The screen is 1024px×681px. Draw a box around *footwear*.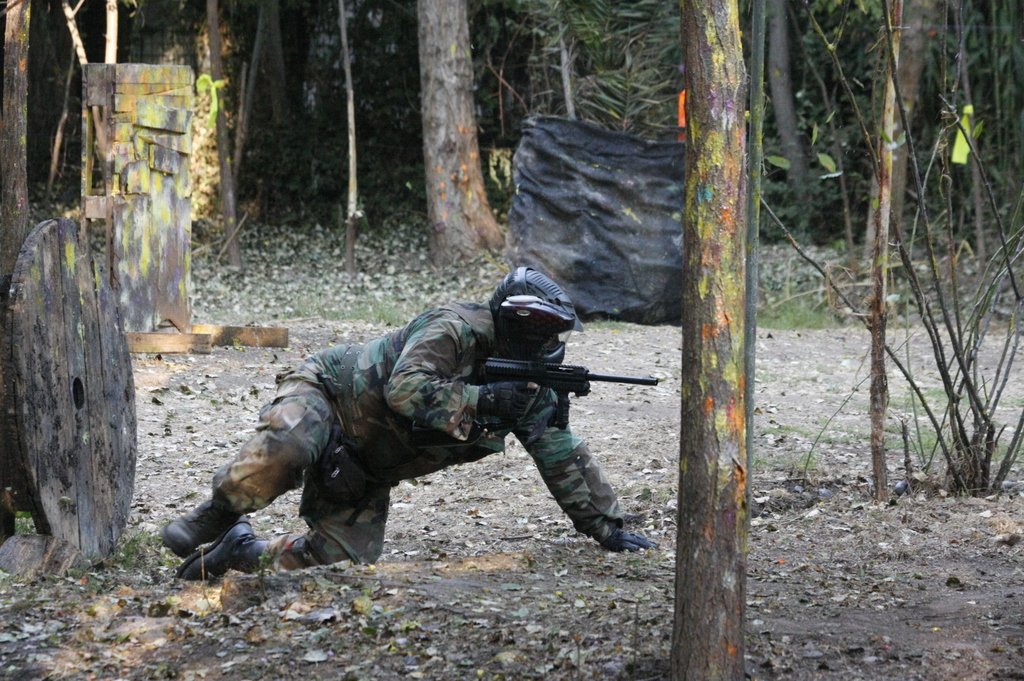
173 526 274 588.
